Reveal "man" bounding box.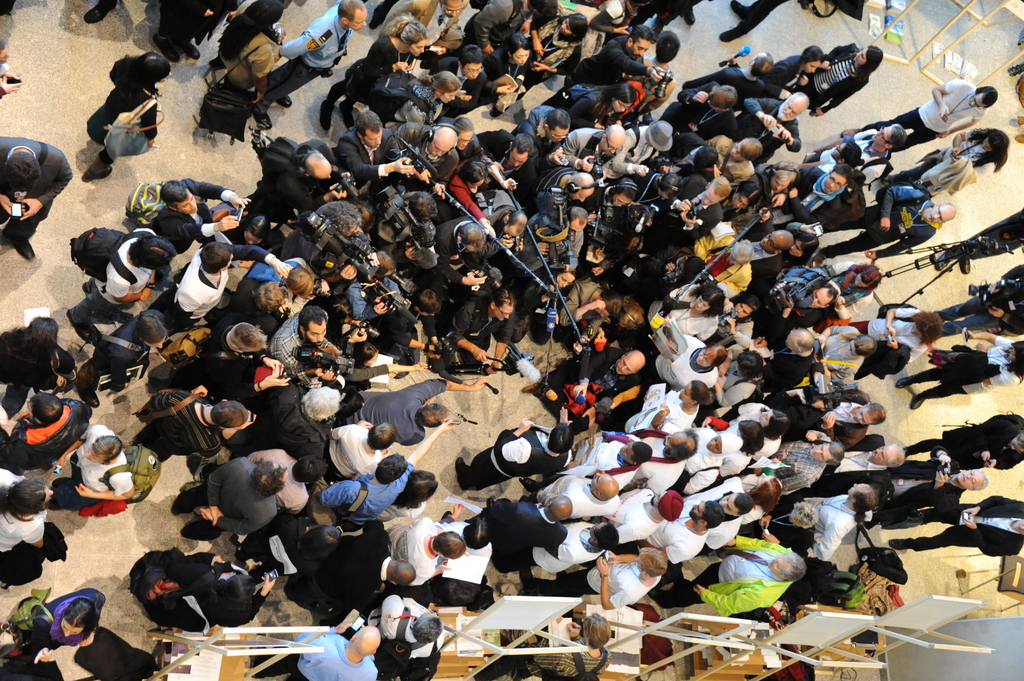
Revealed: 527, 468, 622, 513.
